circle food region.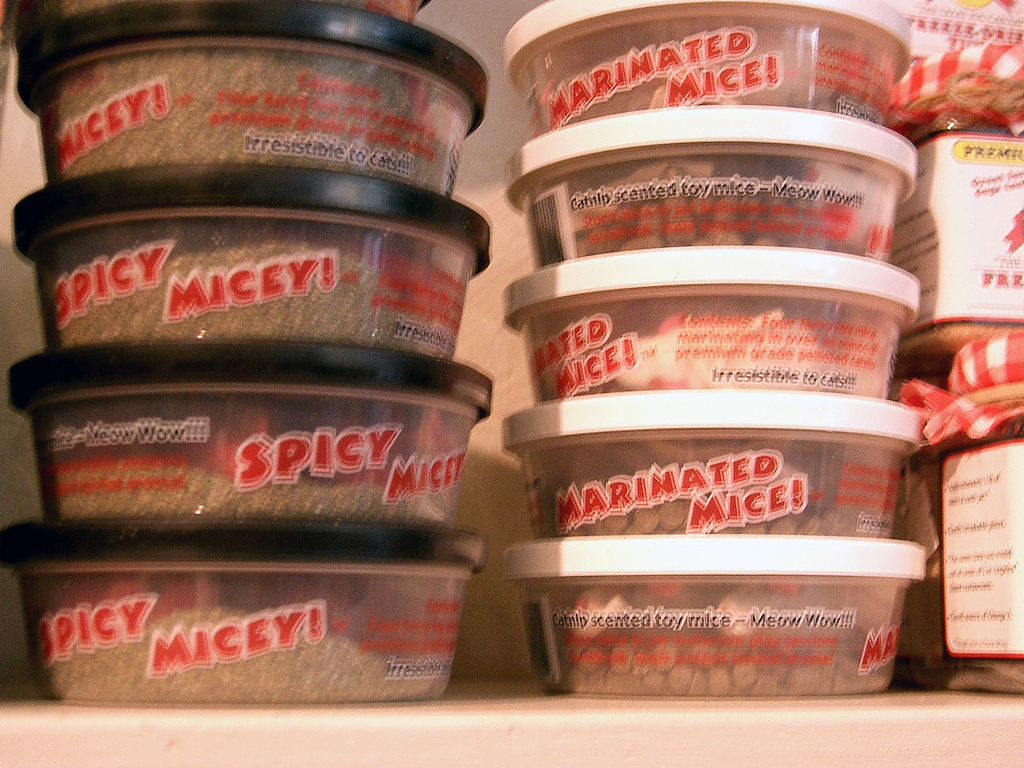
Region: select_region(535, 166, 869, 265).
